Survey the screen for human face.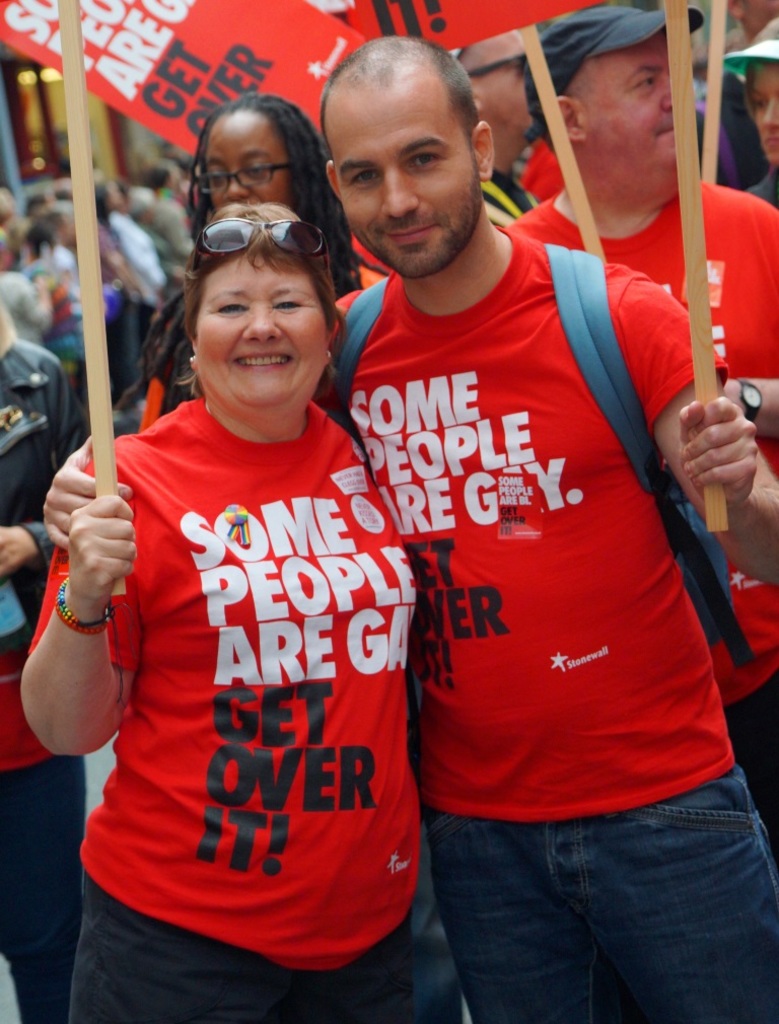
Survey found: (747, 57, 778, 165).
